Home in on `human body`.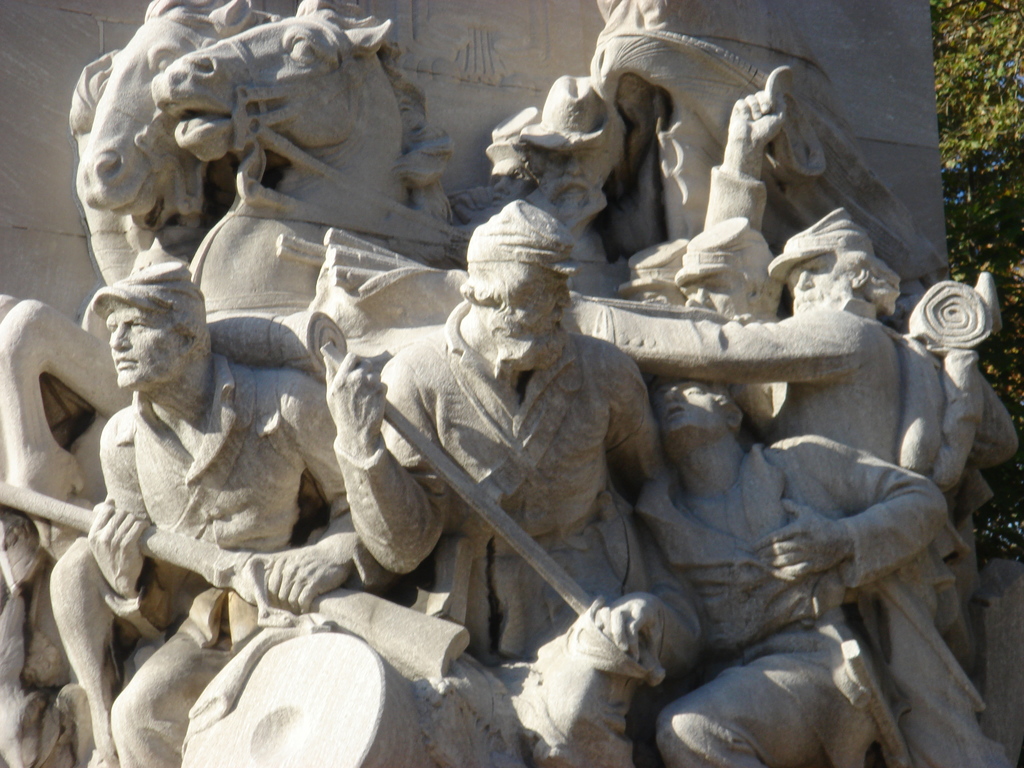
Homed in at 558:301:1013:767.
